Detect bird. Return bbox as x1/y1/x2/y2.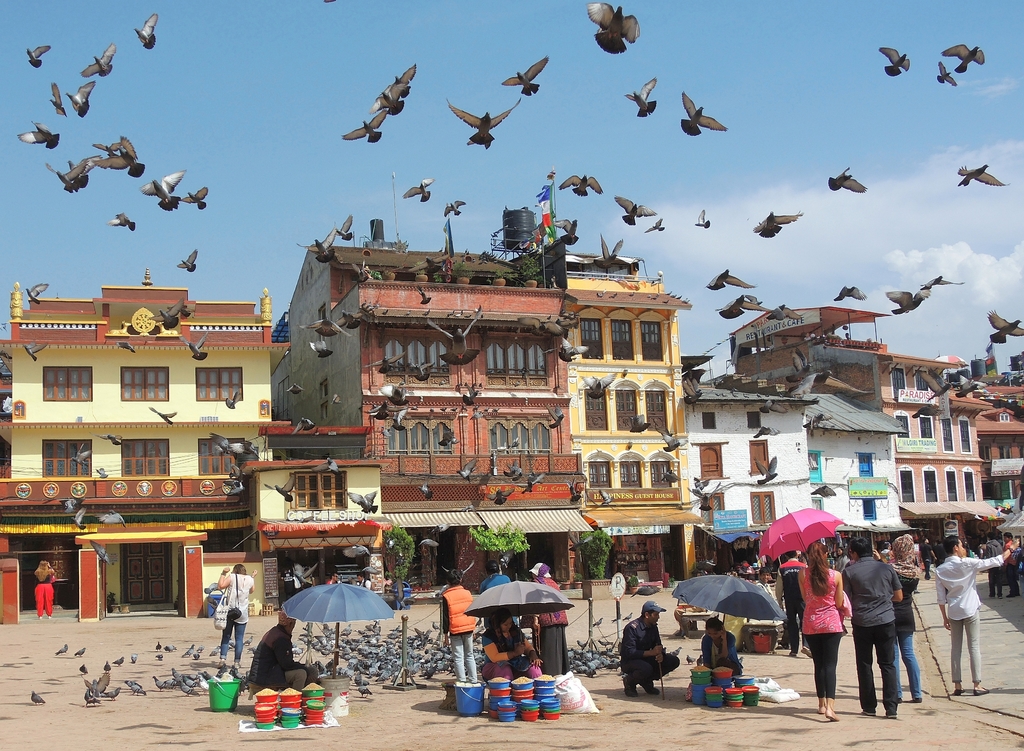
336/211/362/246.
